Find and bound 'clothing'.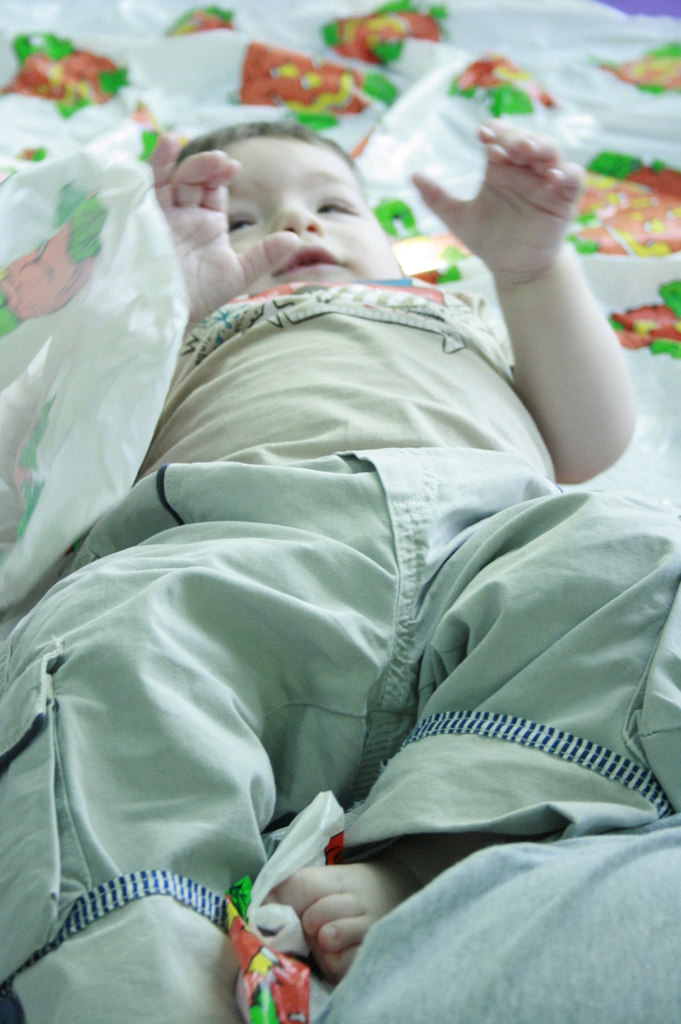
Bound: 85, 111, 664, 1010.
